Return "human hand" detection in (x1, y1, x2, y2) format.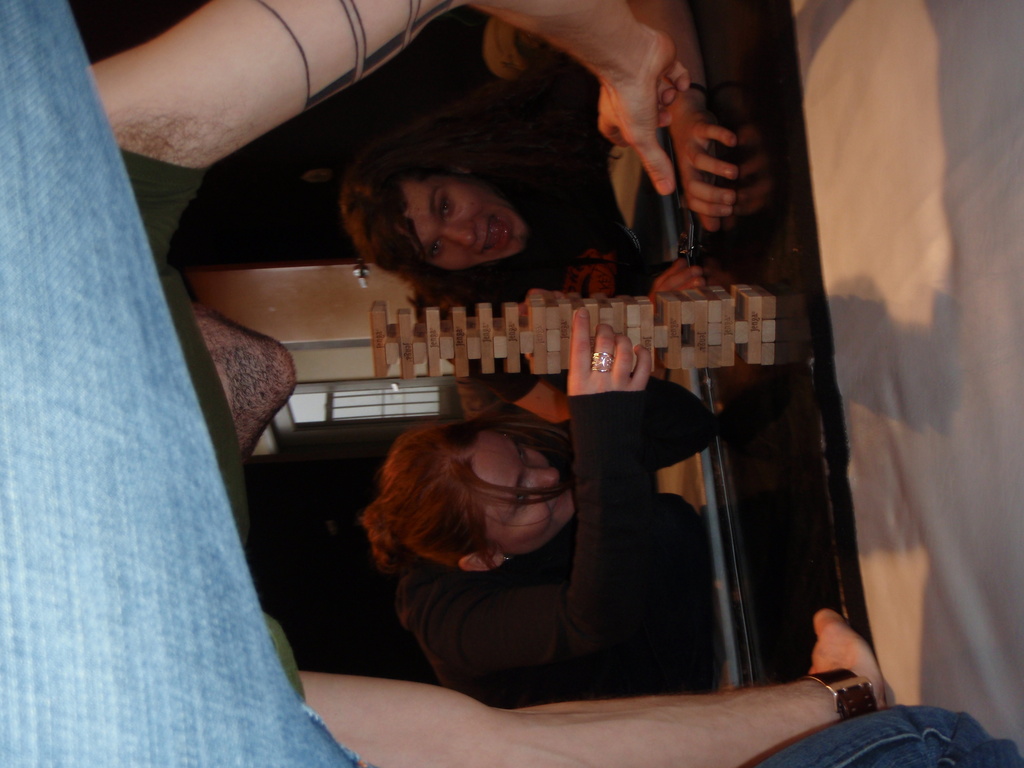
(591, 31, 692, 199).
